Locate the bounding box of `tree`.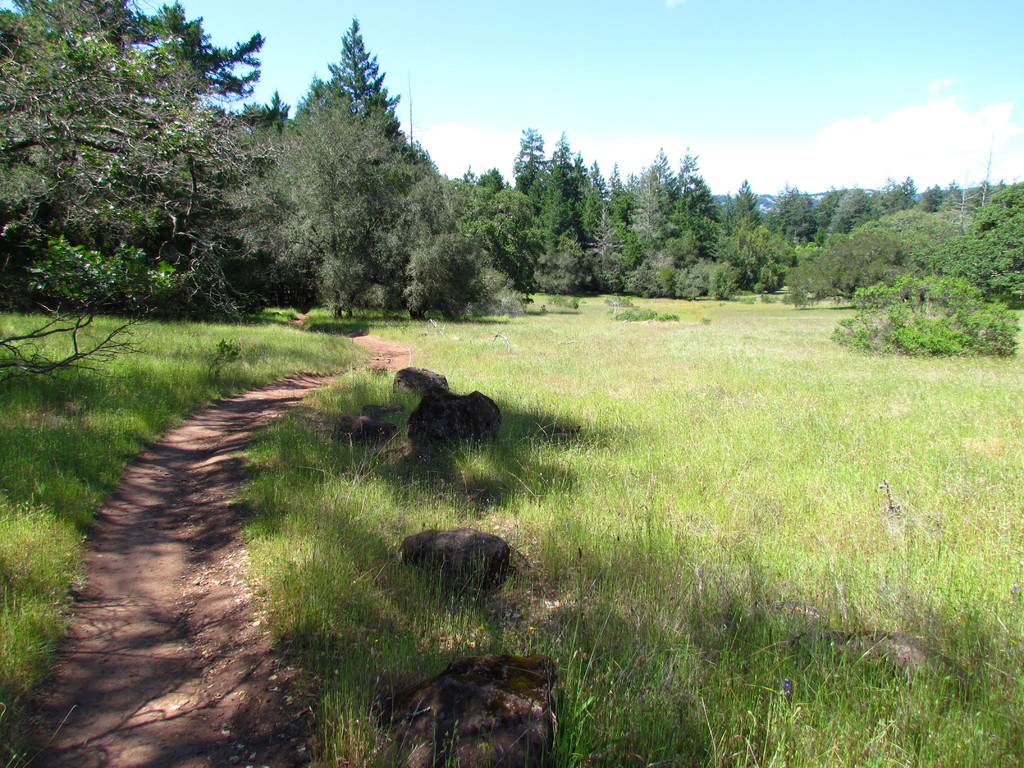
Bounding box: x1=0, y1=1, x2=267, y2=387.
